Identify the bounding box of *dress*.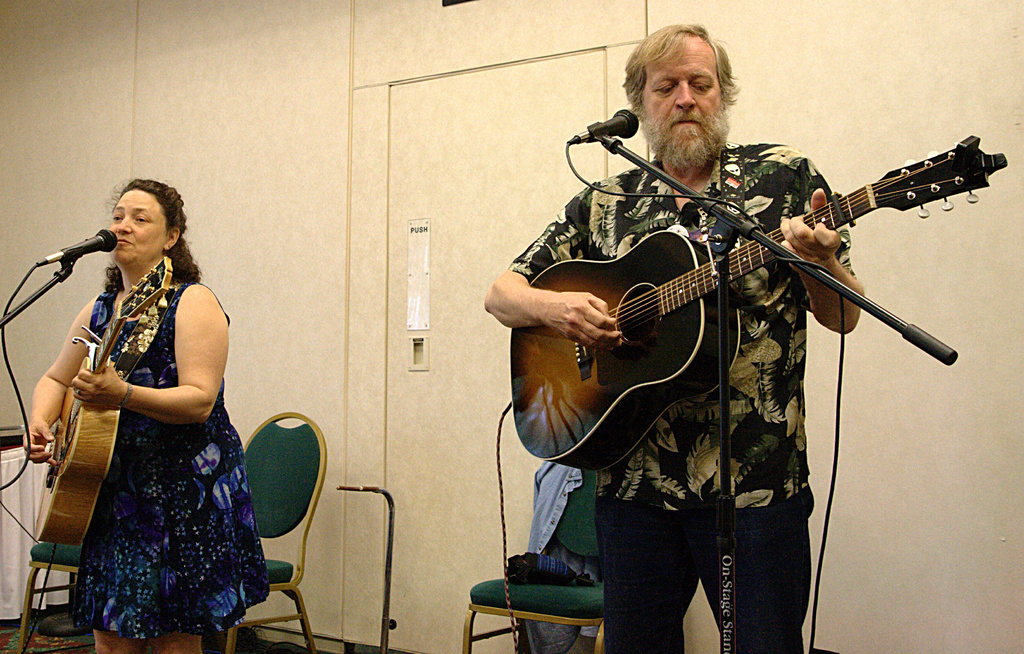
(x1=68, y1=279, x2=271, y2=641).
